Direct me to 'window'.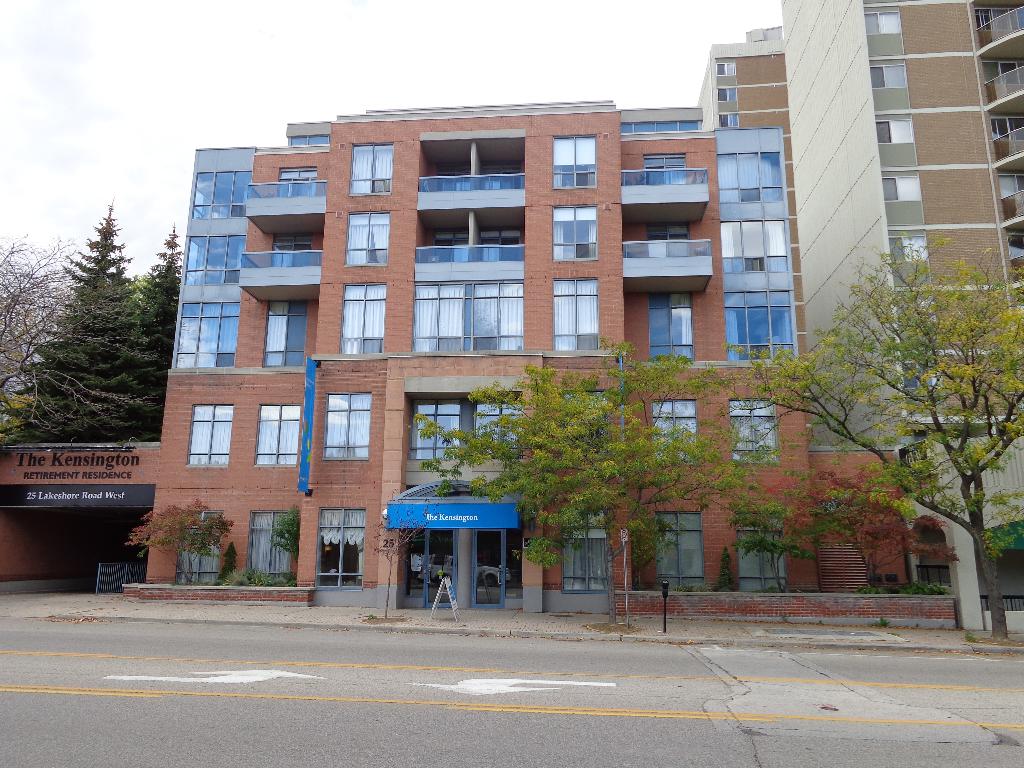
Direction: (349, 138, 398, 199).
